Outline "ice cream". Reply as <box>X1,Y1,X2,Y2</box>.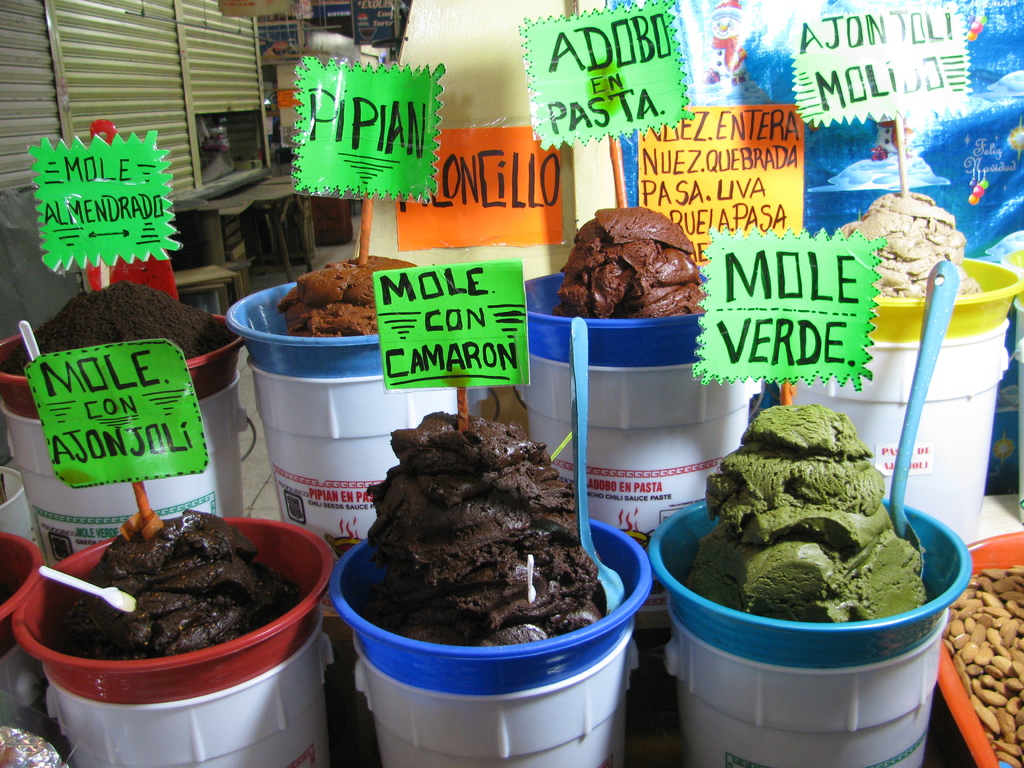
<box>364,414,603,650</box>.
